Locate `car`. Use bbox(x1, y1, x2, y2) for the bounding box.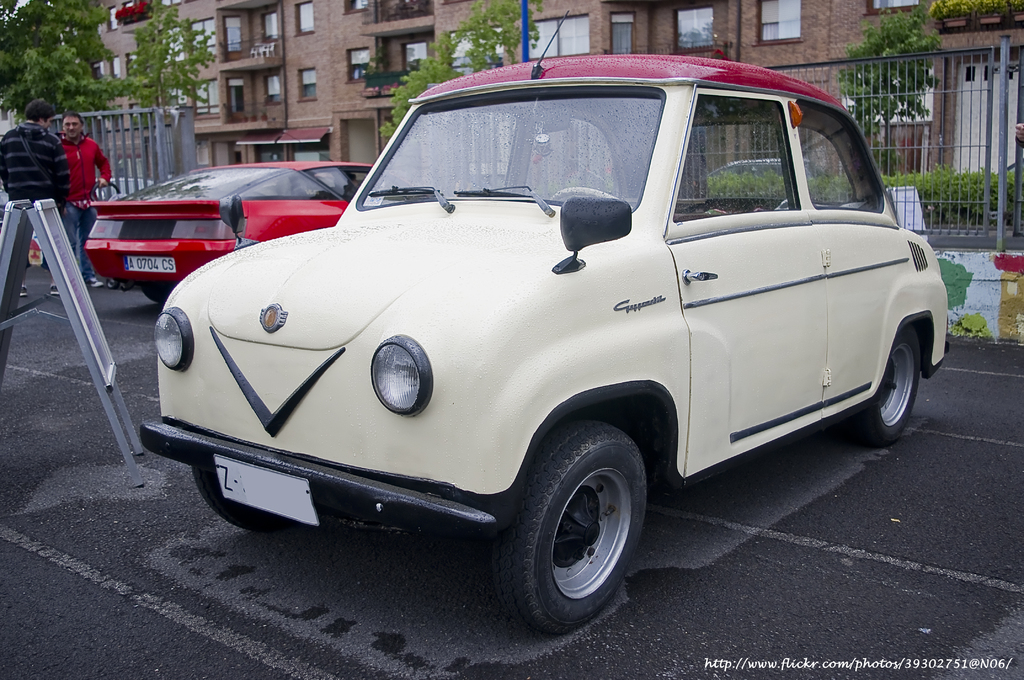
bbox(95, 177, 150, 200).
